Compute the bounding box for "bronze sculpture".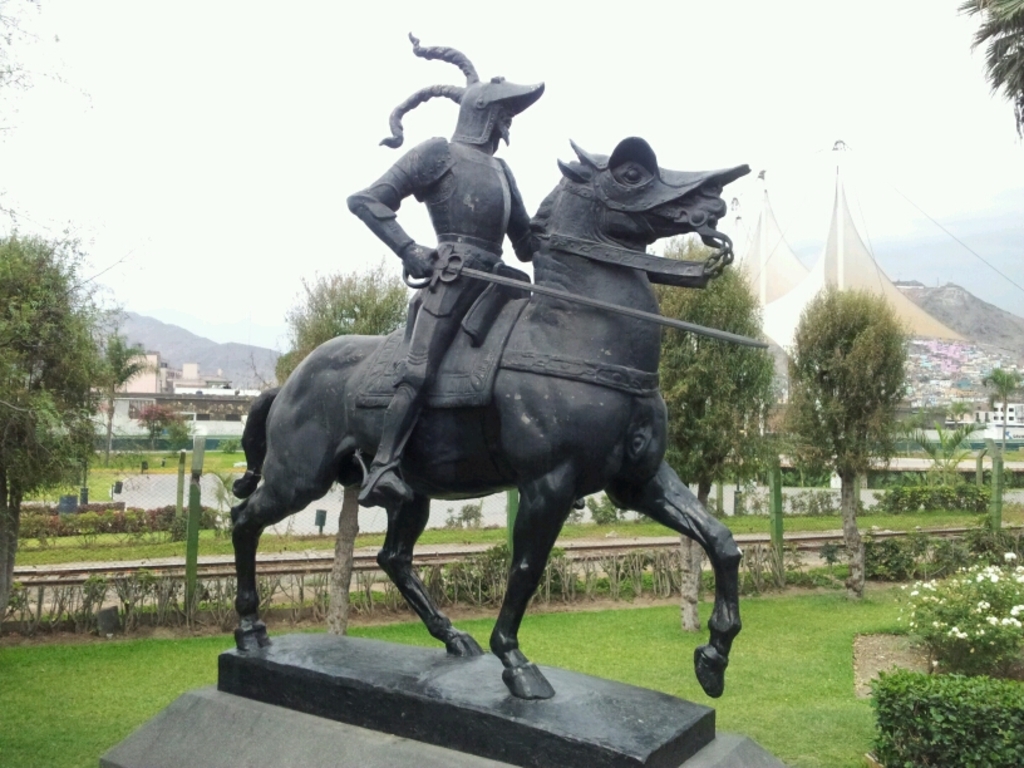
(left=232, top=89, right=764, bottom=703).
